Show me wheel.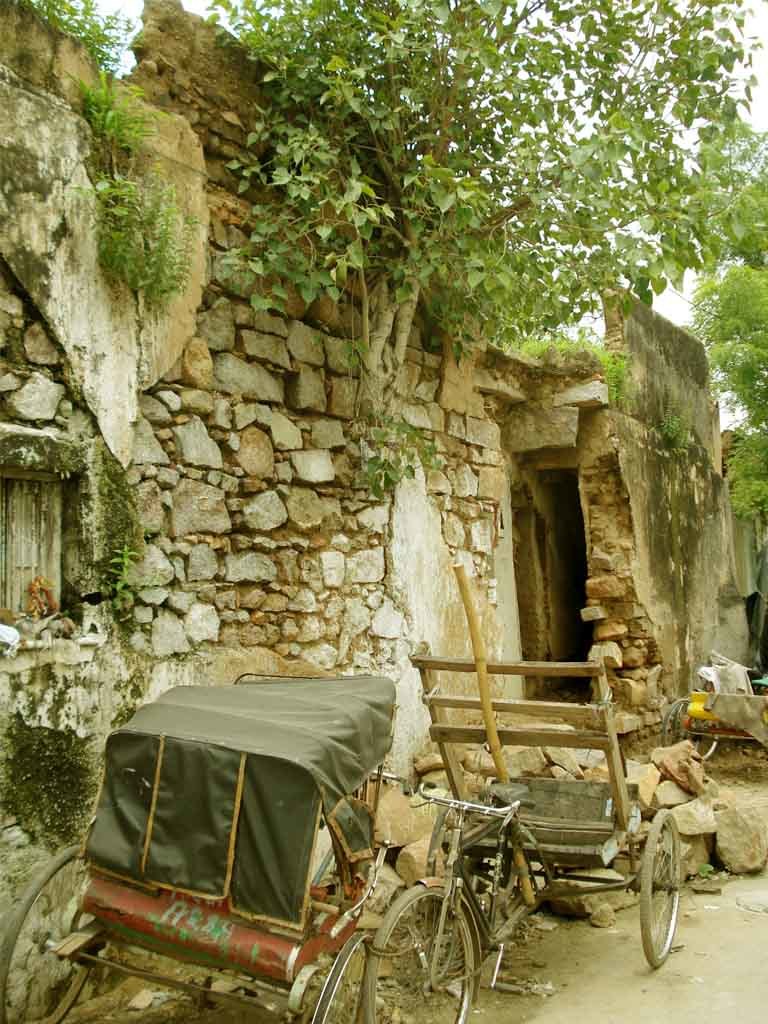
wheel is here: rect(0, 846, 101, 1023).
